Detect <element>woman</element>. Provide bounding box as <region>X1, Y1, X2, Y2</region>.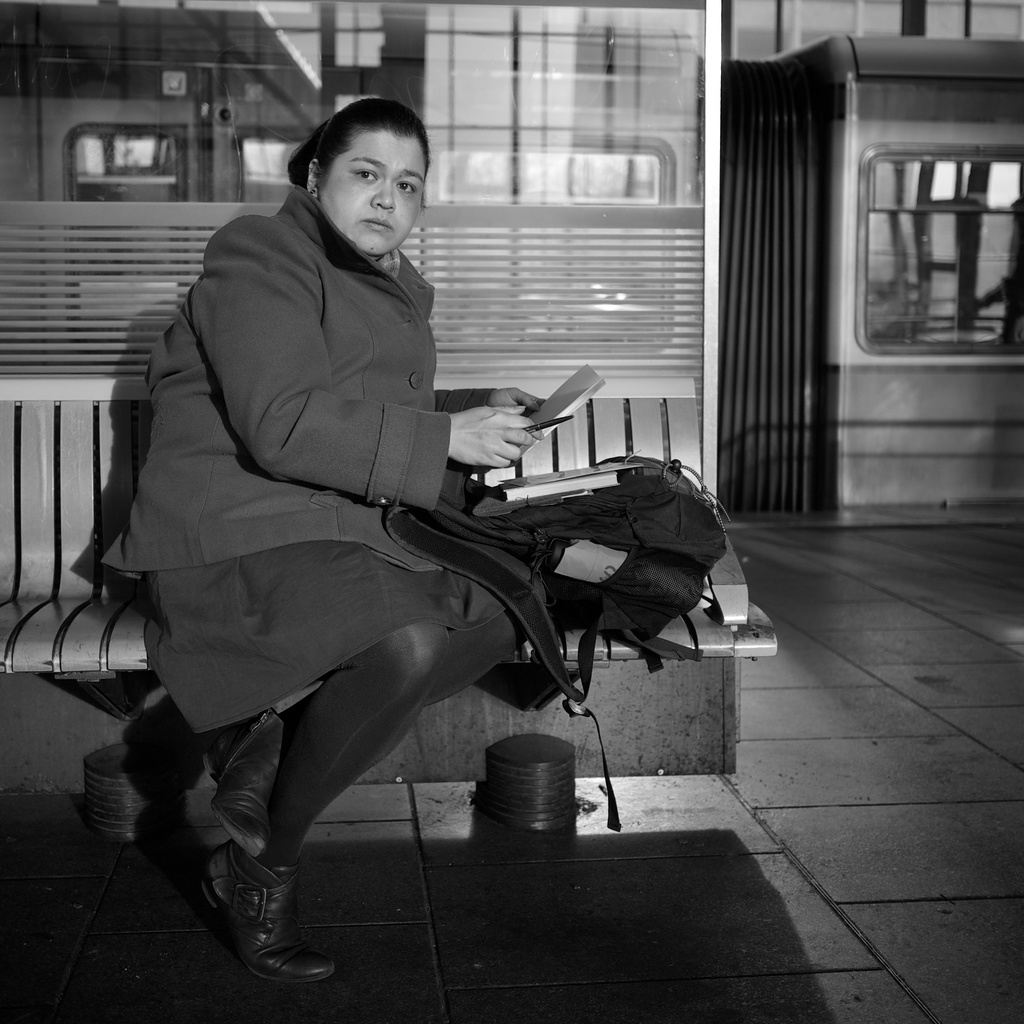
<region>87, 104, 521, 979</region>.
